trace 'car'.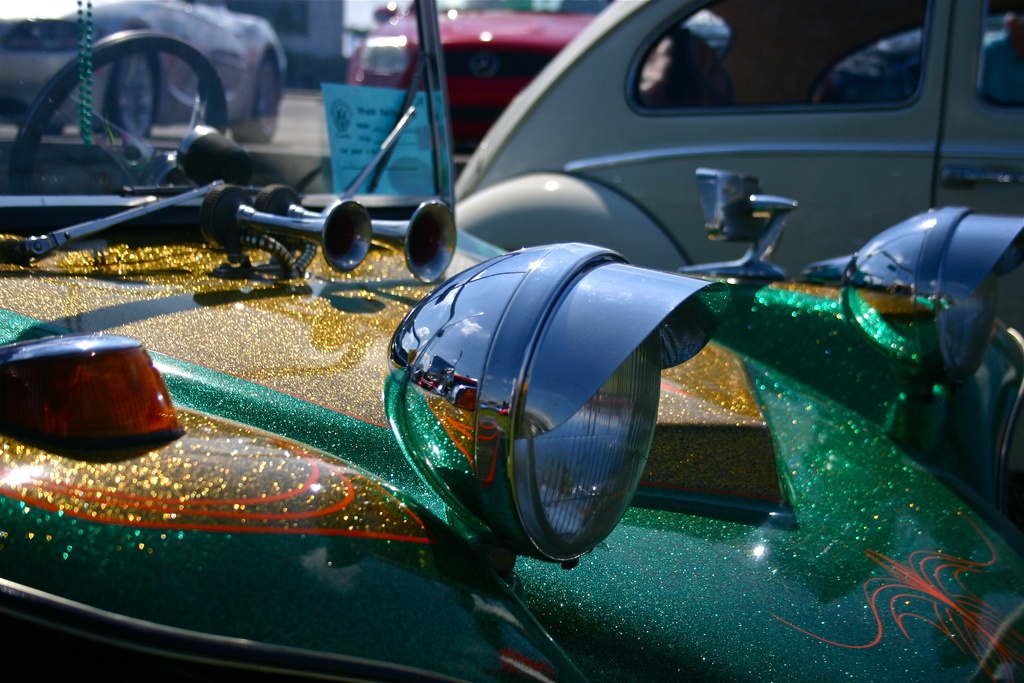
Traced to <box>465,0,1023,283</box>.
